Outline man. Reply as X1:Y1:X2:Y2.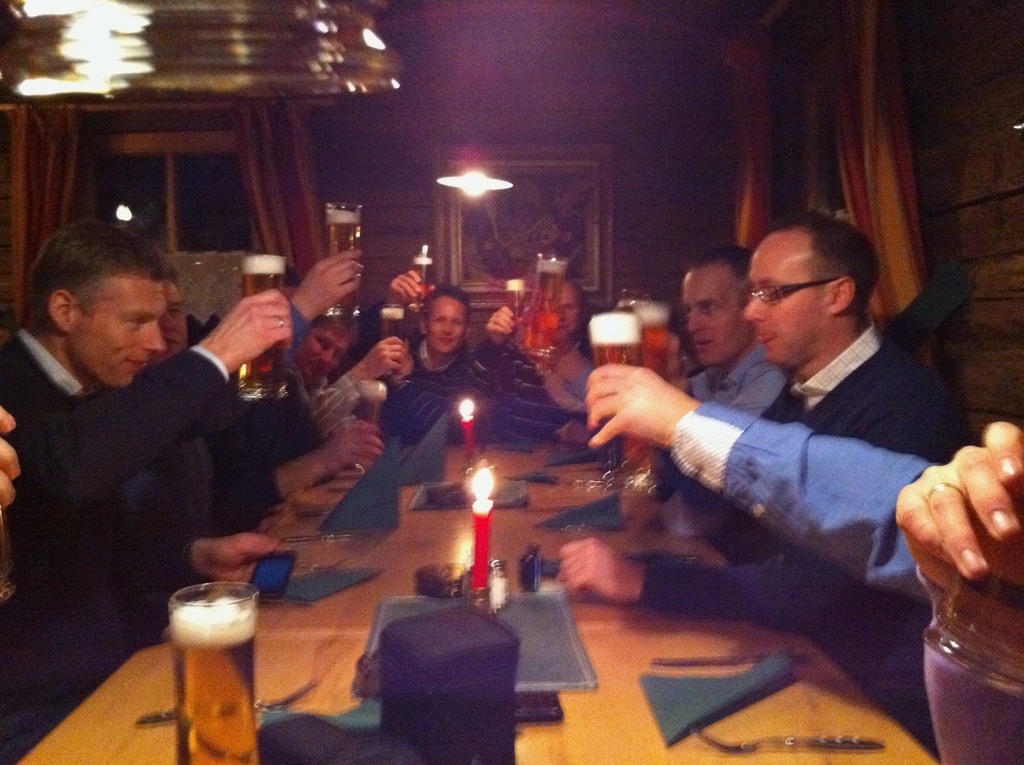
356:284:474:444.
